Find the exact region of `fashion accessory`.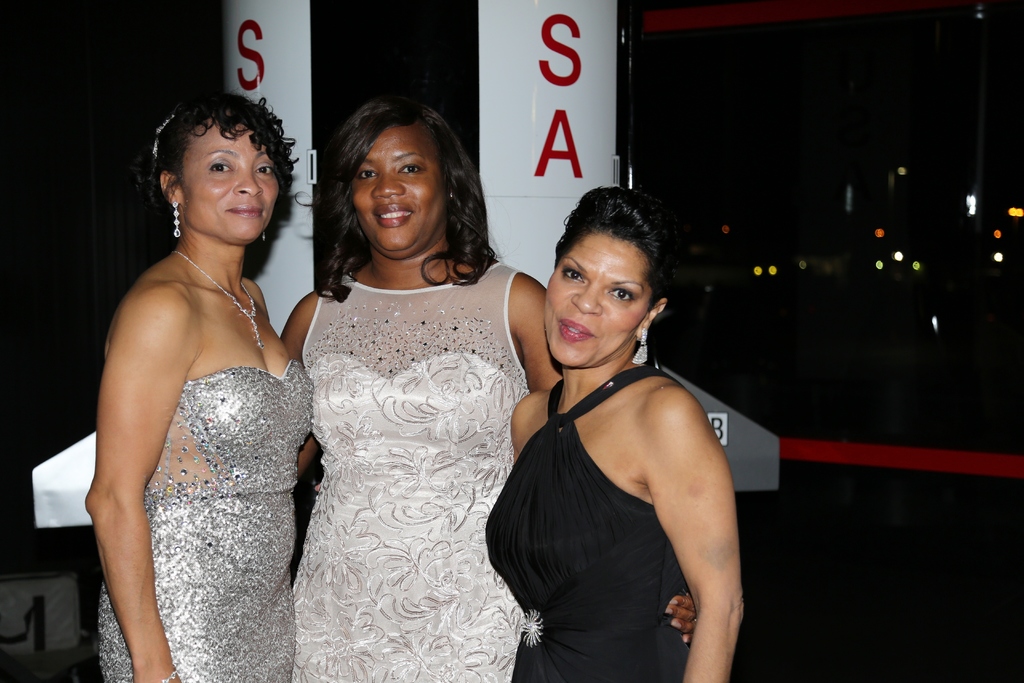
Exact region: locate(632, 329, 649, 369).
